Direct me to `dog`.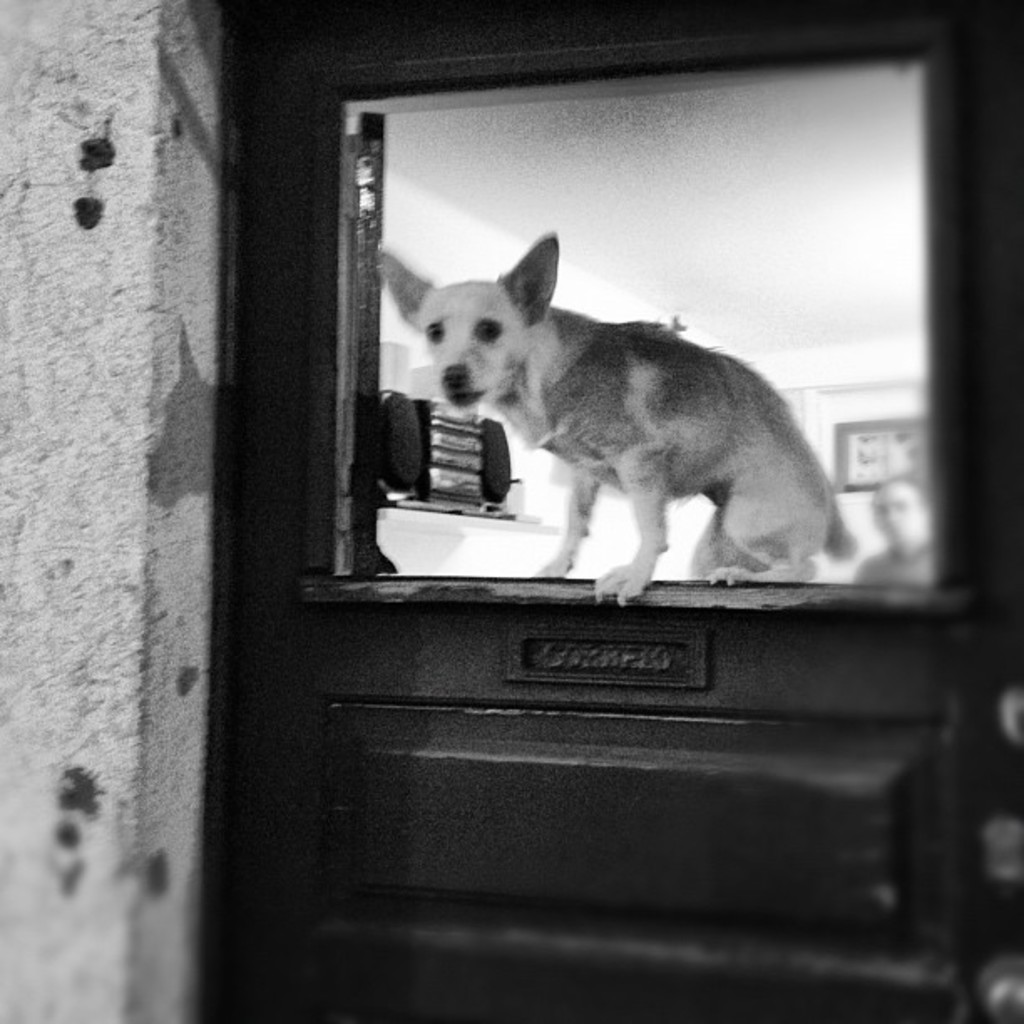
Direction: (375, 234, 855, 609).
